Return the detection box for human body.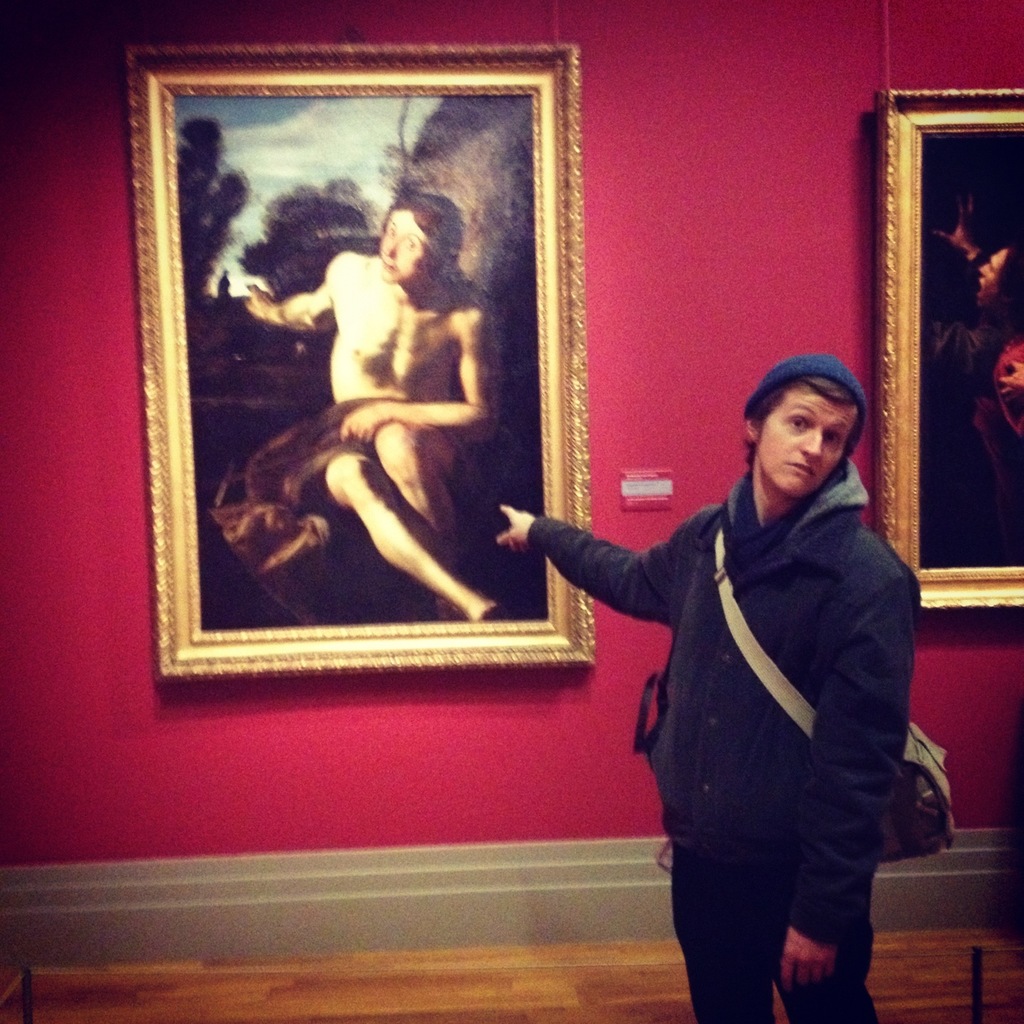
region(531, 306, 955, 1023).
